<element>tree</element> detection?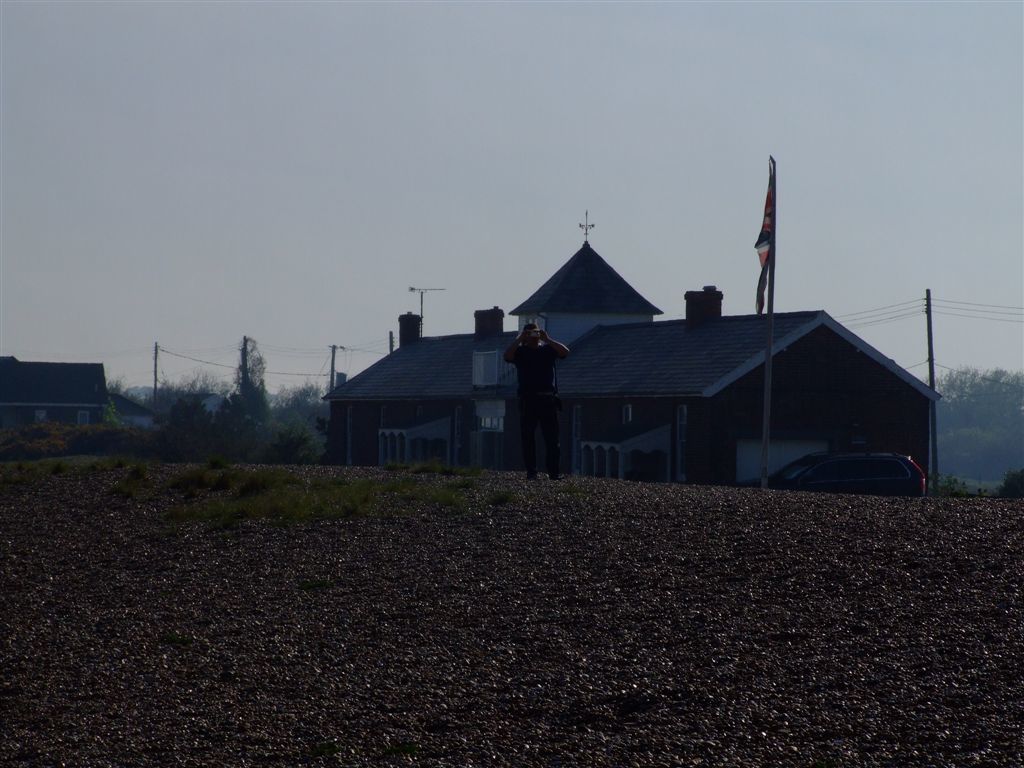
(x1=221, y1=335, x2=267, y2=460)
